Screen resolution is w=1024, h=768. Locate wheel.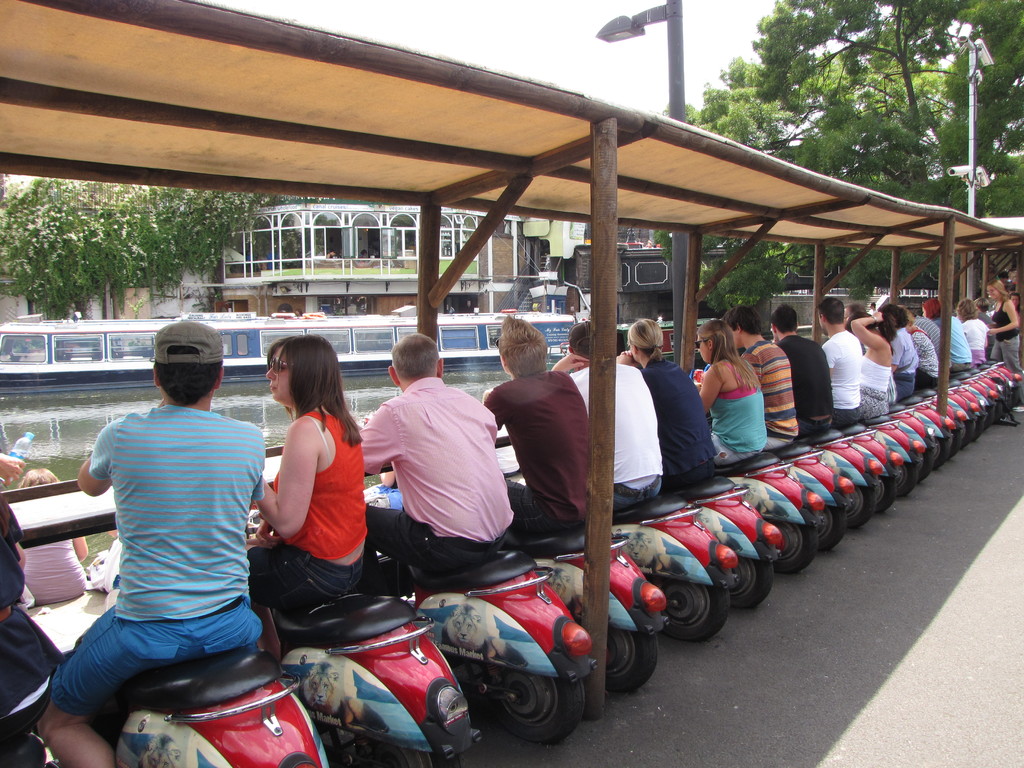
(607, 626, 655, 694).
